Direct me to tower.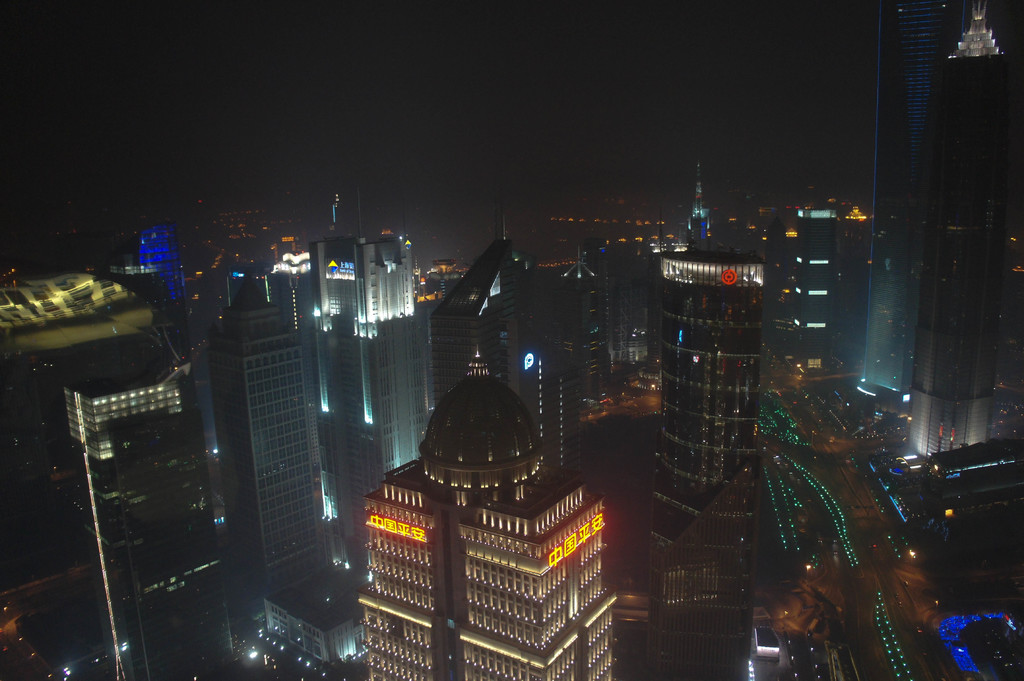
Direction: rect(213, 265, 321, 597).
